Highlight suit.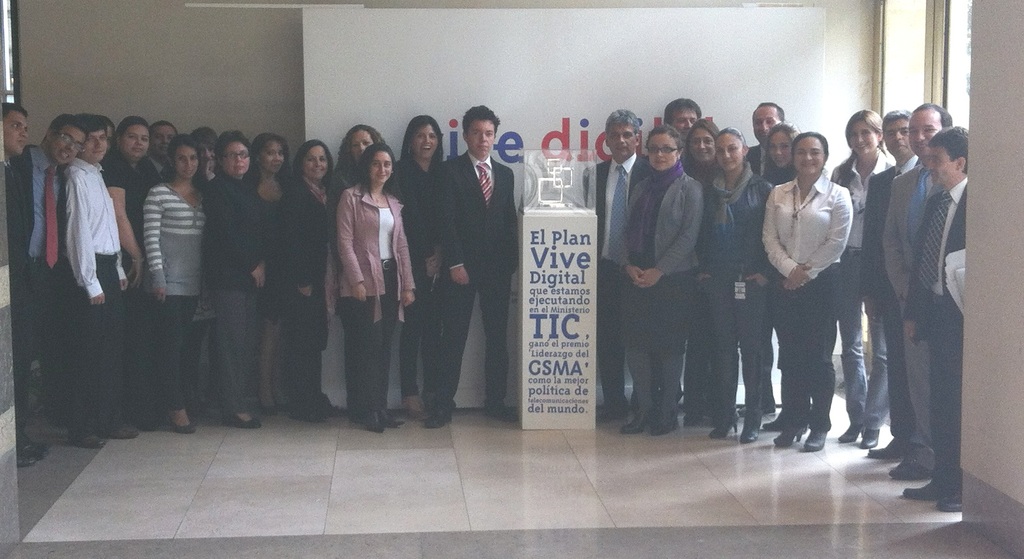
Highlighted region: <region>881, 163, 936, 467</region>.
